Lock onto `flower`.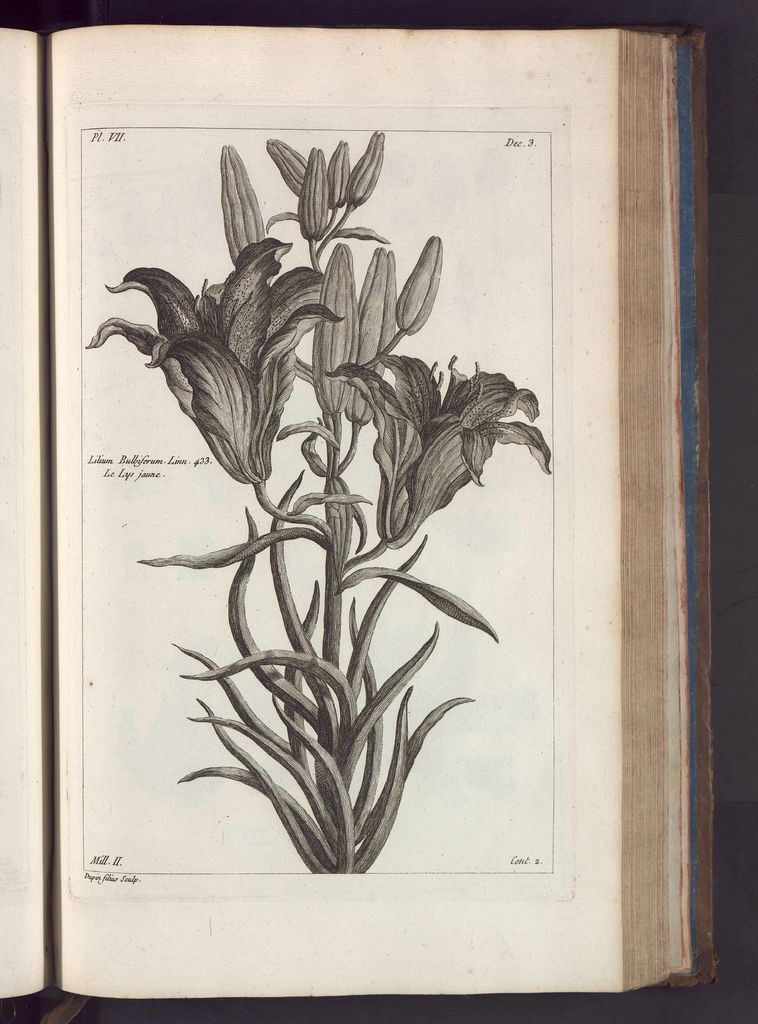
Locked: 264/137/309/193.
